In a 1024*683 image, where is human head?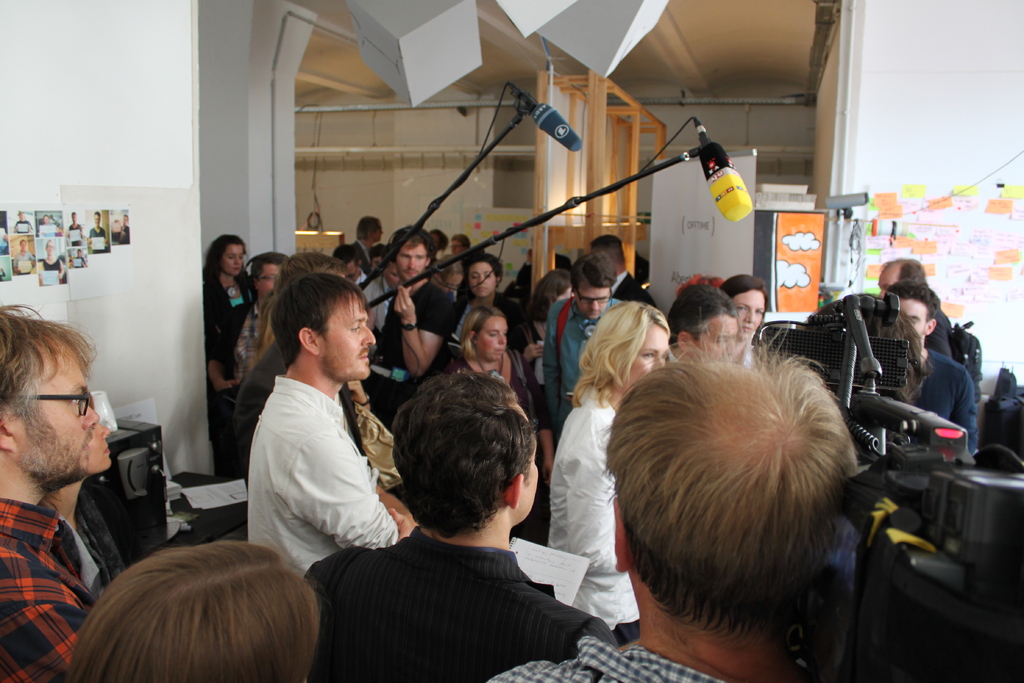
crop(0, 309, 98, 493).
